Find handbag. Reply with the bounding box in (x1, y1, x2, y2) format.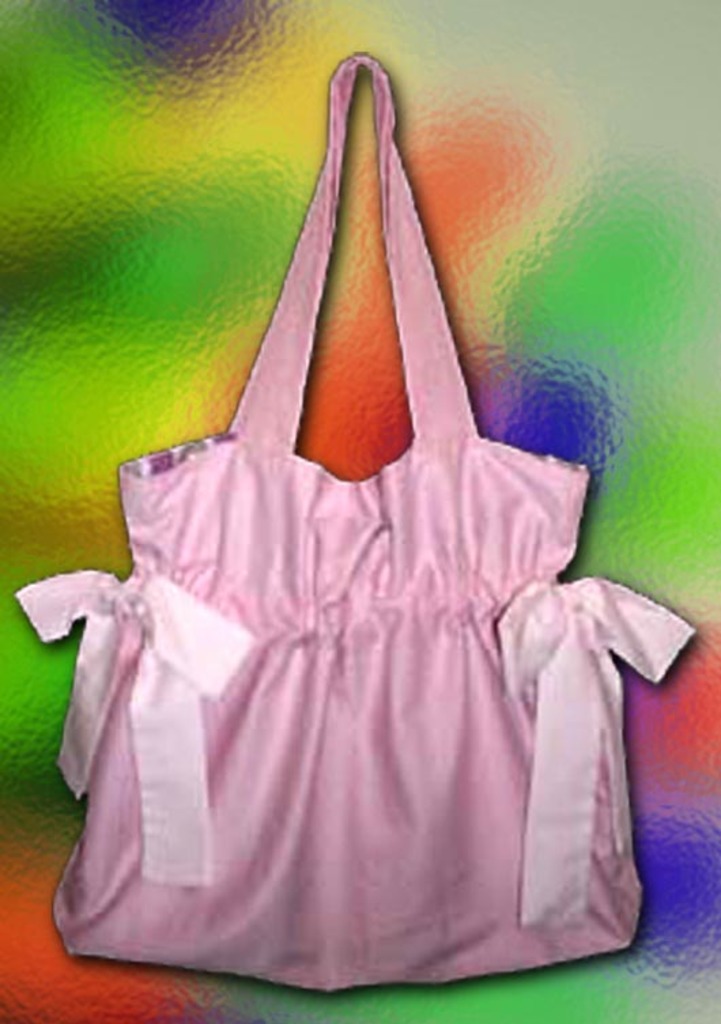
(18, 53, 691, 1000).
